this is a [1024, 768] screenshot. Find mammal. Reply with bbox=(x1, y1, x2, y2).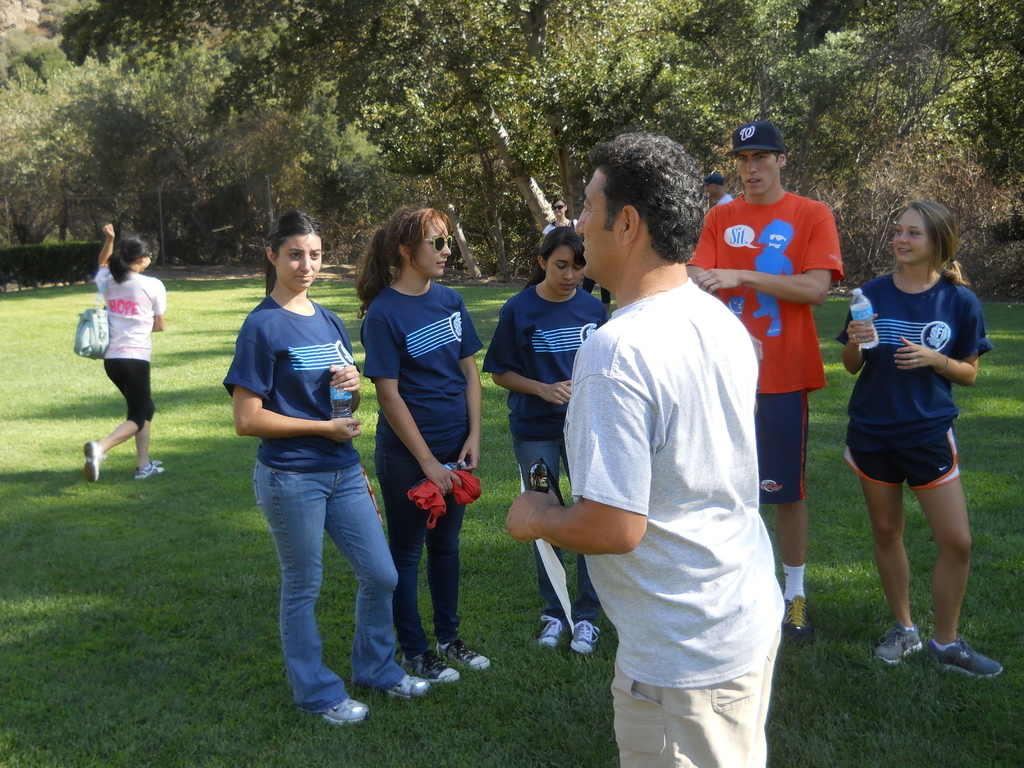
bbox=(840, 196, 1005, 682).
